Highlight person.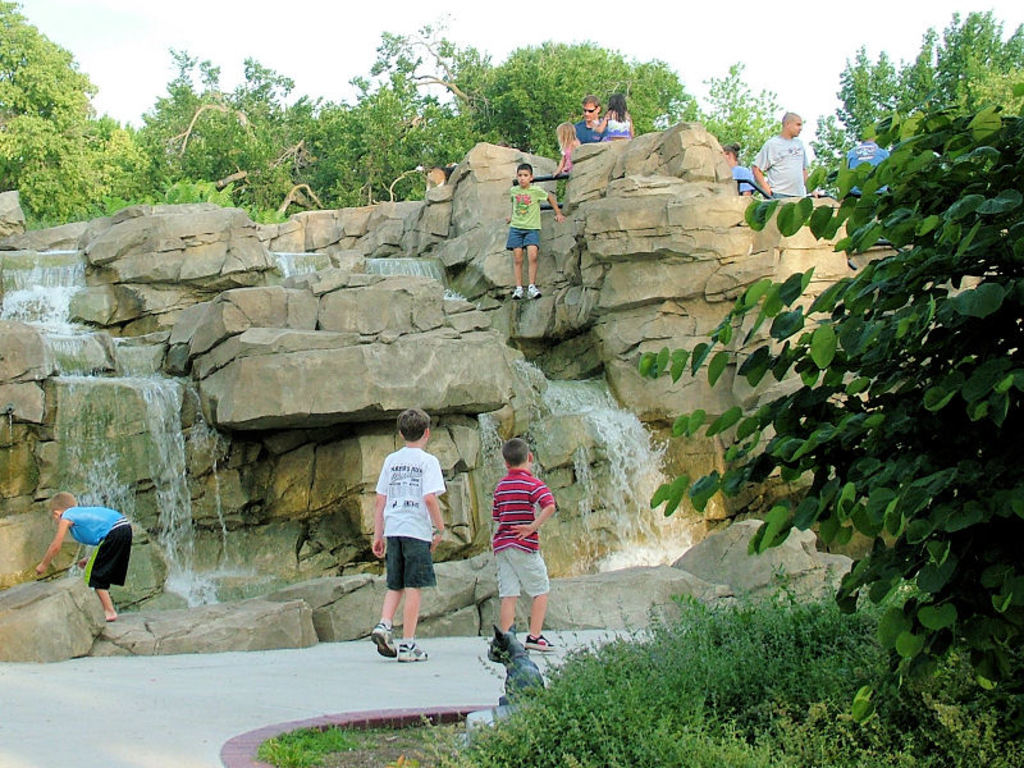
Highlighted region: 479:420:557:675.
